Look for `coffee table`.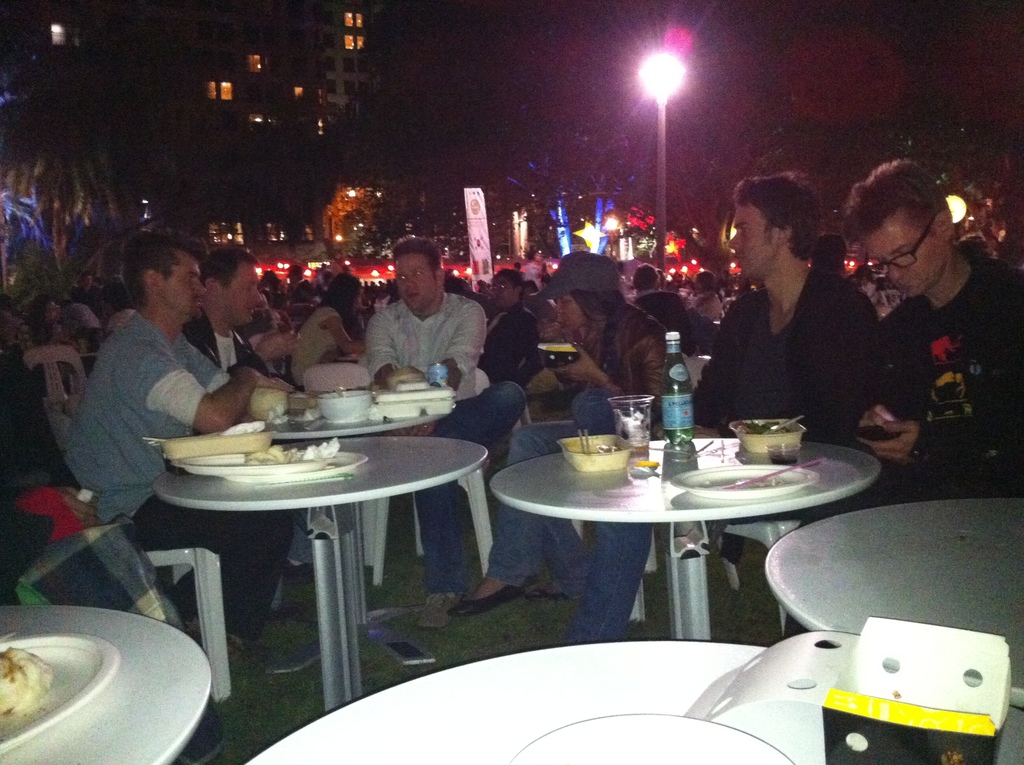
Found: pyautogui.locateOnScreen(767, 496, 1023, 711).
